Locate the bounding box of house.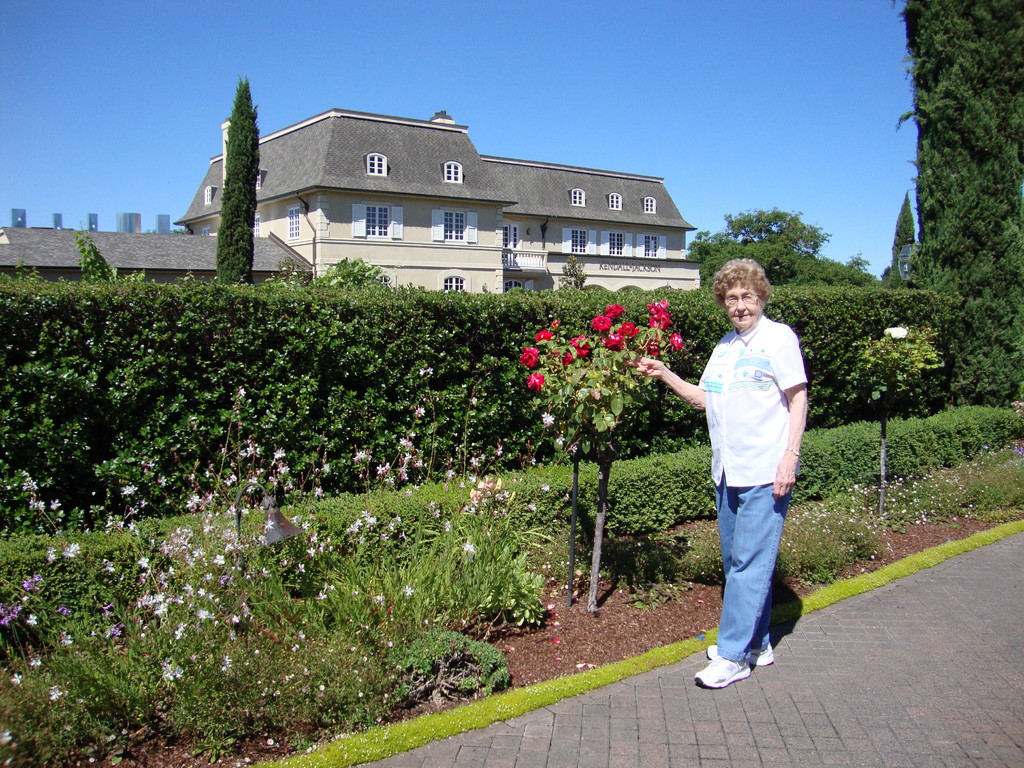
Bounding box: bbox(0, 110, 701, 296).
